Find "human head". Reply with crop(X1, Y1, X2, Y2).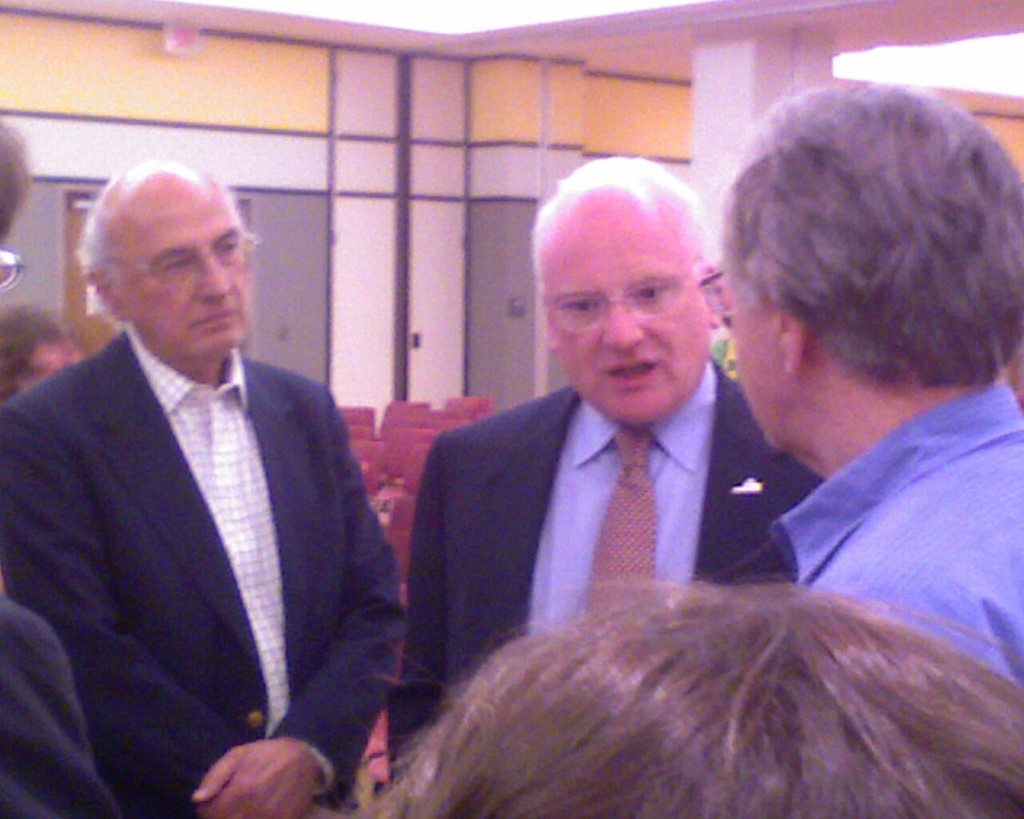
crop(83, 153, 265, 355).
